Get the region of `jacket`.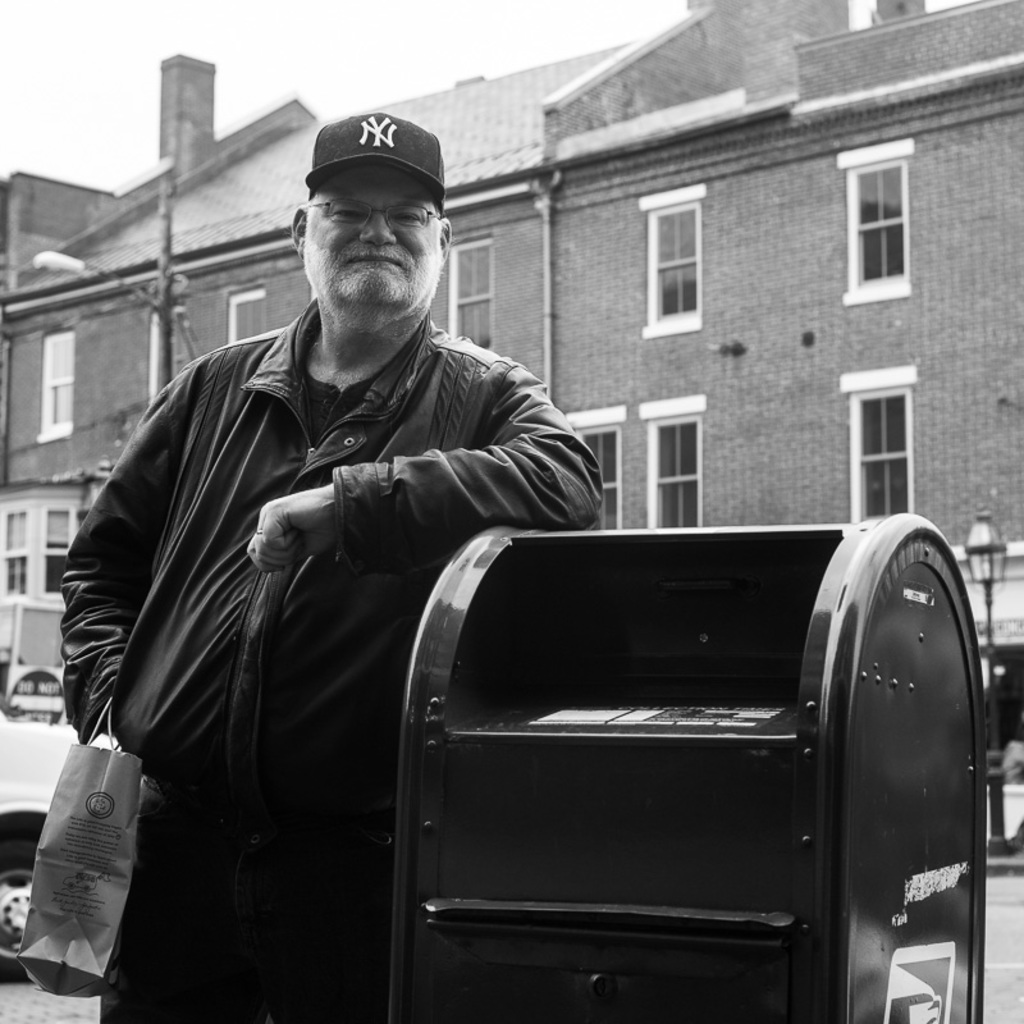
bbox=(65, 163, 589, 908).
